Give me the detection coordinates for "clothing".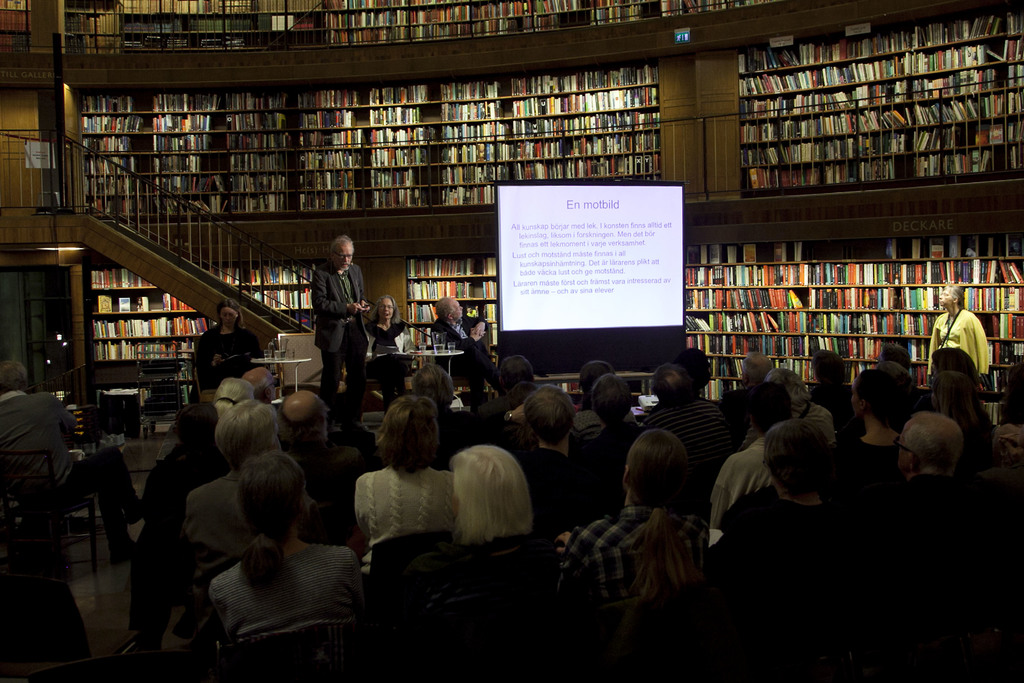
locate(577, 420, 652, 509).
